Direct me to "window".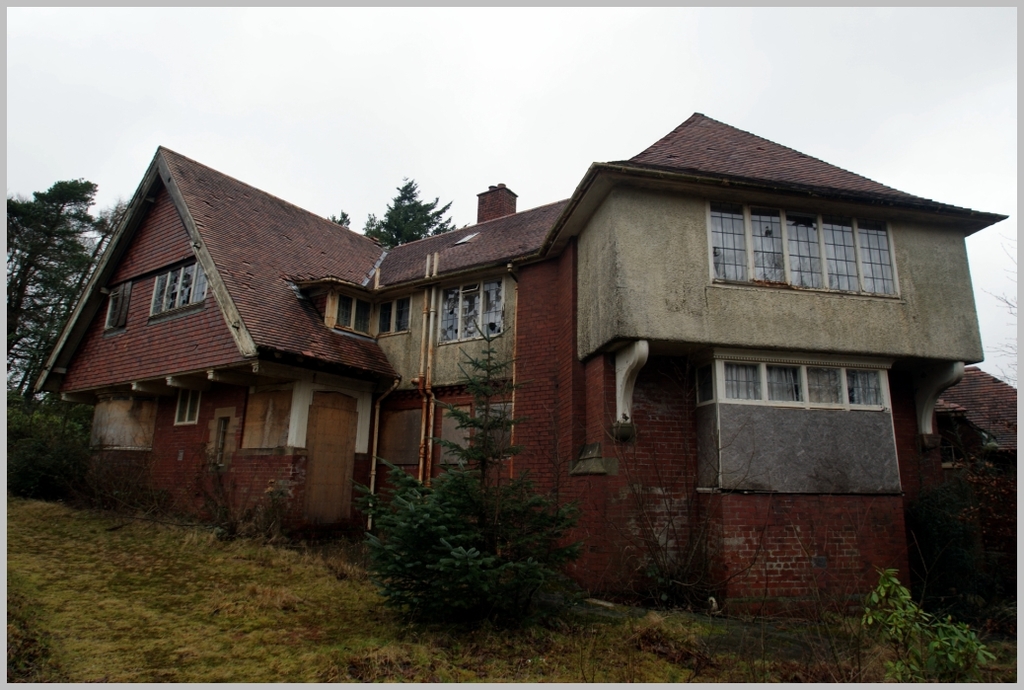
Direction: box=[210, 417, 232, 466].
